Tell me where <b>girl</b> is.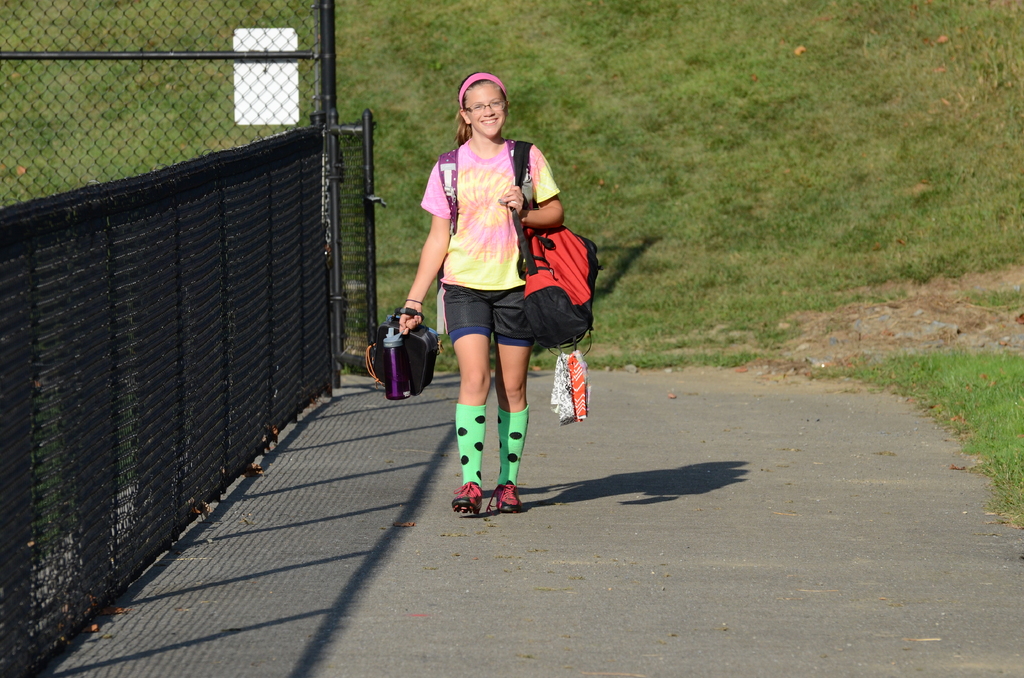
<b>girl</b> is at x1=397, y1=69, x2=567, y2=517.
